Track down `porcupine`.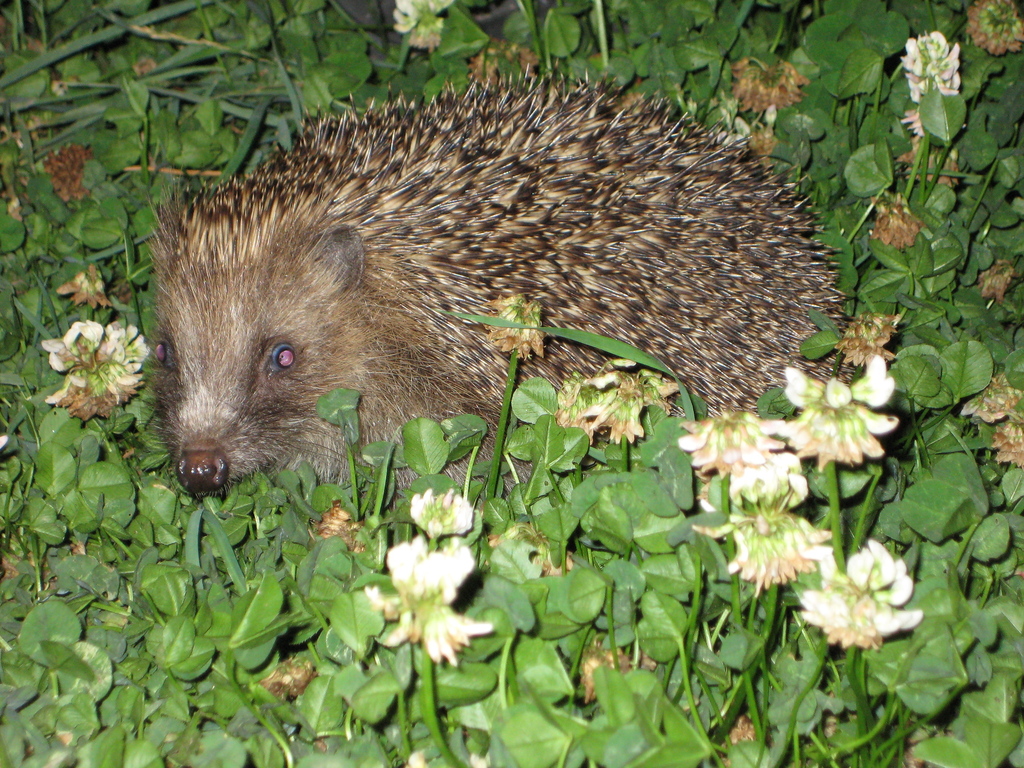
Tracked to Rect(154, 63, 848, 502).
